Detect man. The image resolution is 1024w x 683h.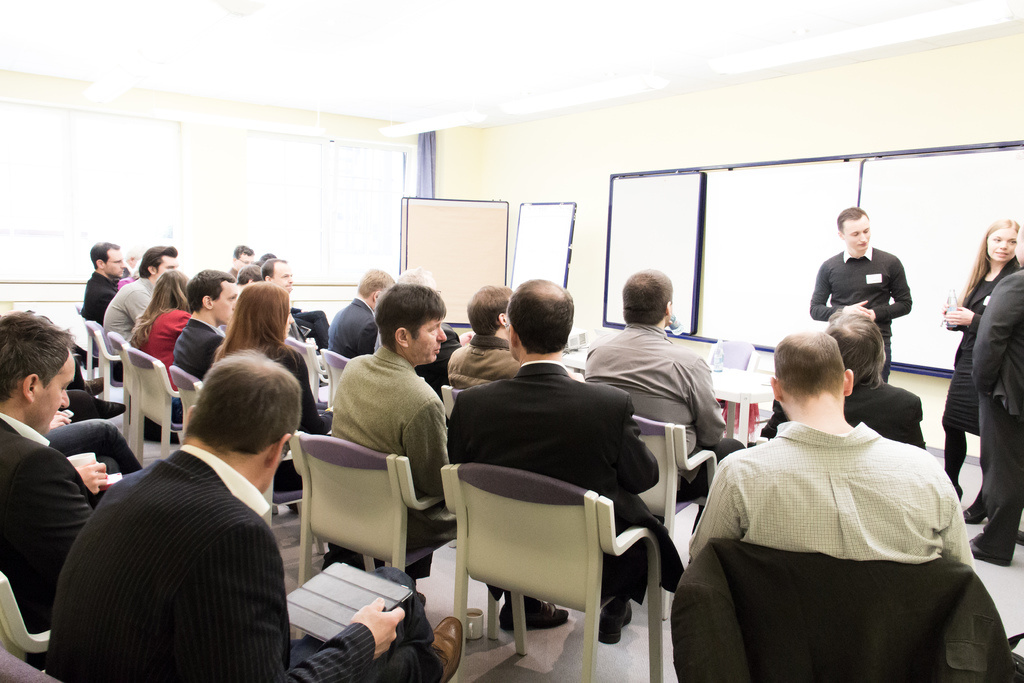
321,283,572,625.
